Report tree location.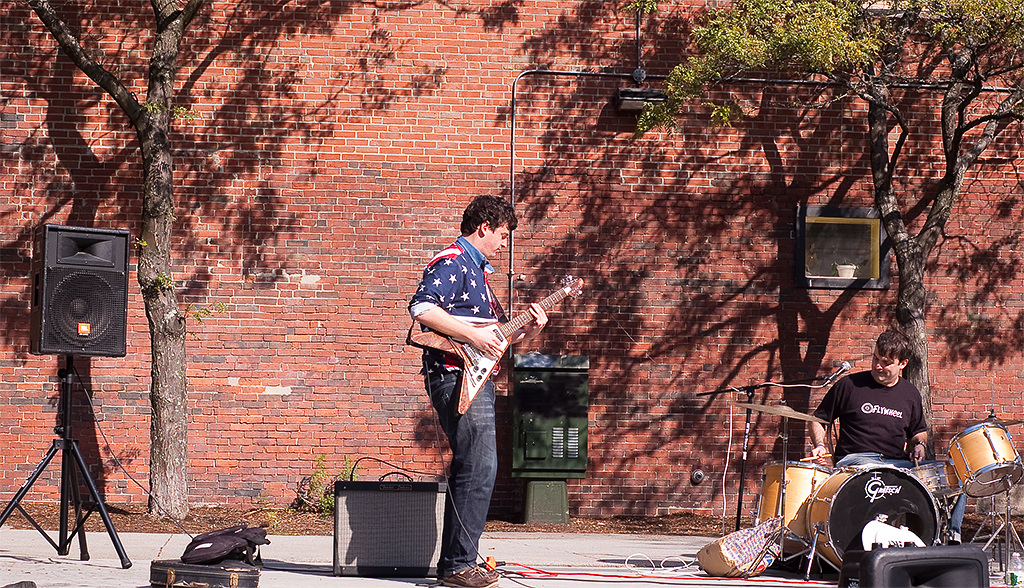
Report: [x1=643, y1=0, x2=1023, y2=464].
